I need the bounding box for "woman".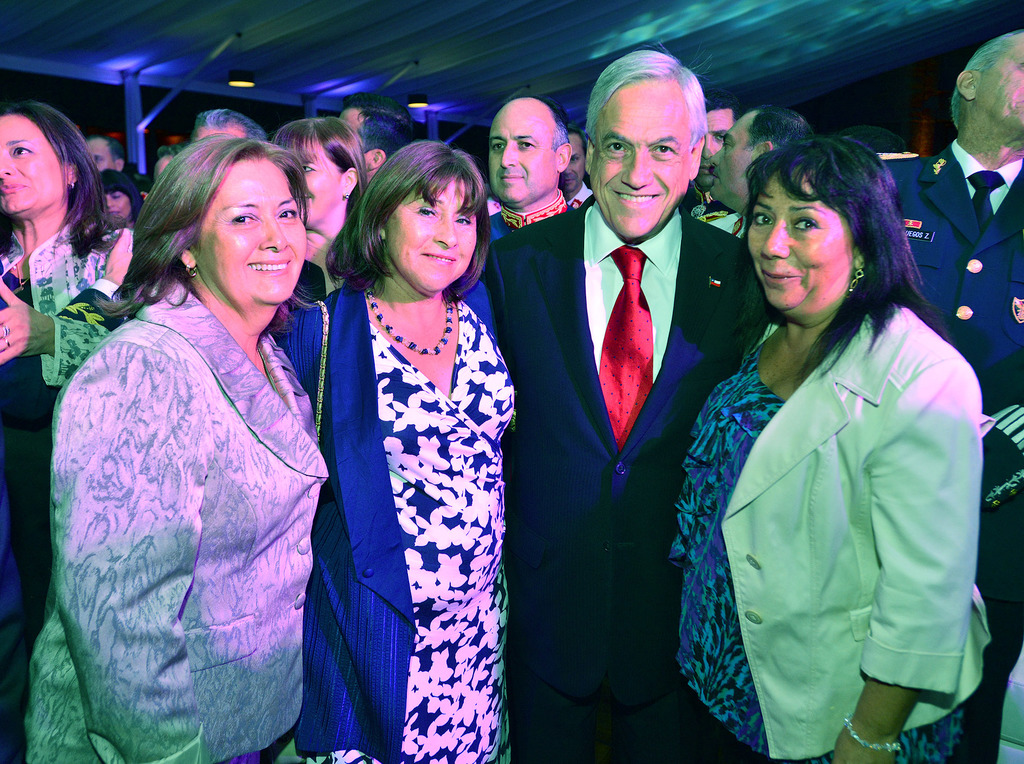
Here it is: bbox=[22, 129, 334, 763].
